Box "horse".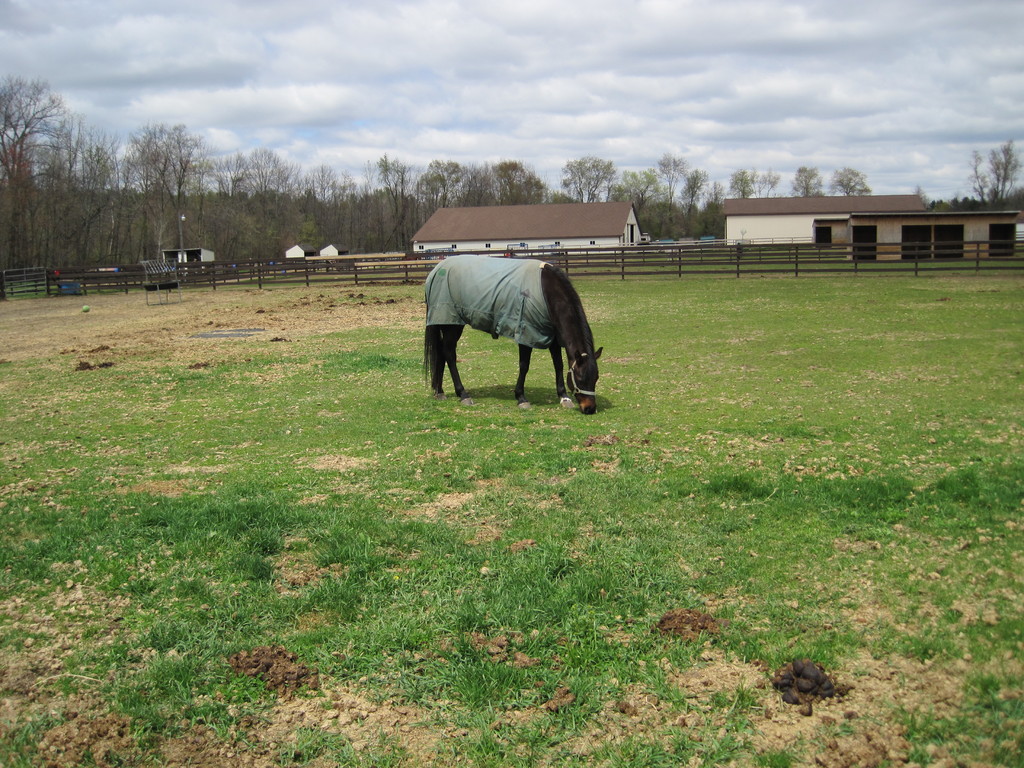
box=[421, 253, 604, 412].
